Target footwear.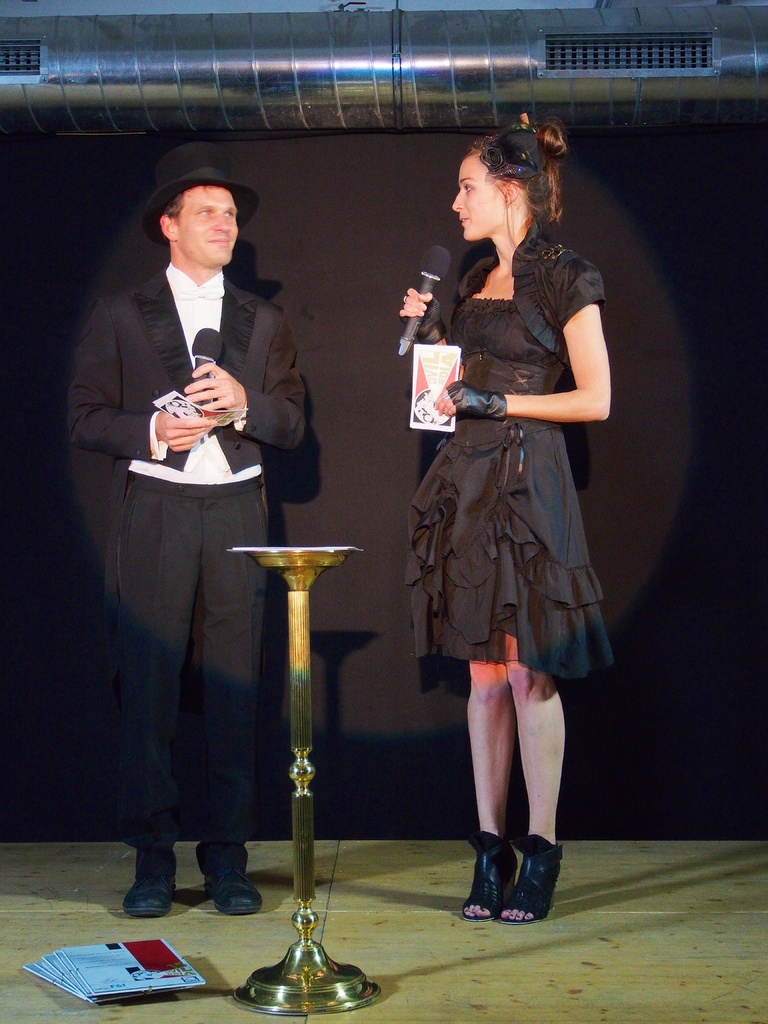
Target region: x1=198, y1=829, x2=267, y2=911.
